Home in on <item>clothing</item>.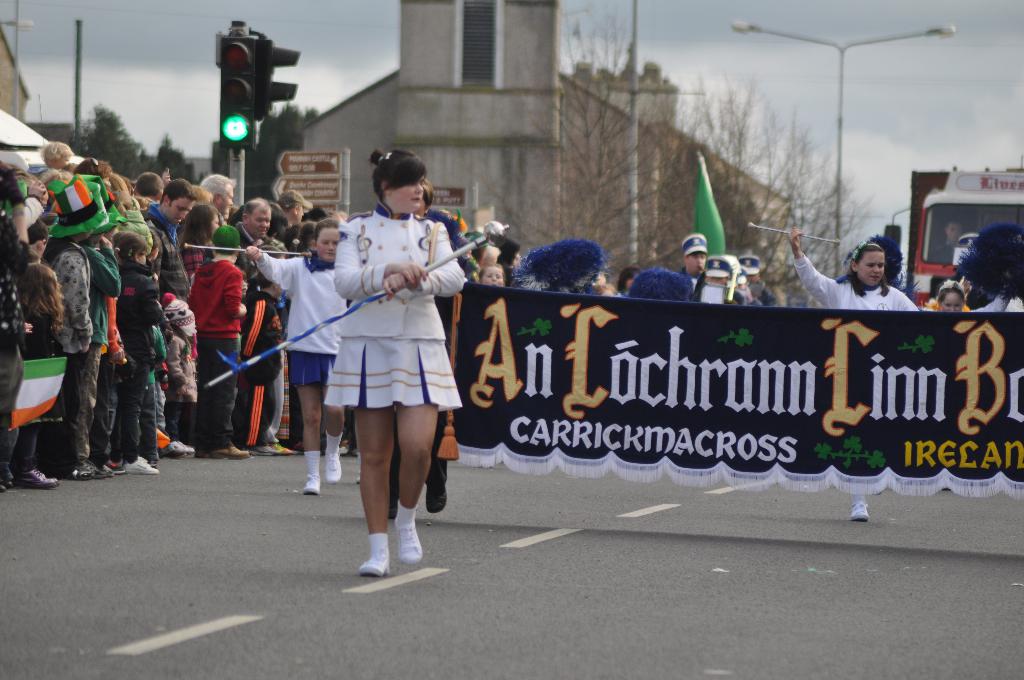
Homed in at pyautogui.locateOnScreen(177, 243, 204, 284).
